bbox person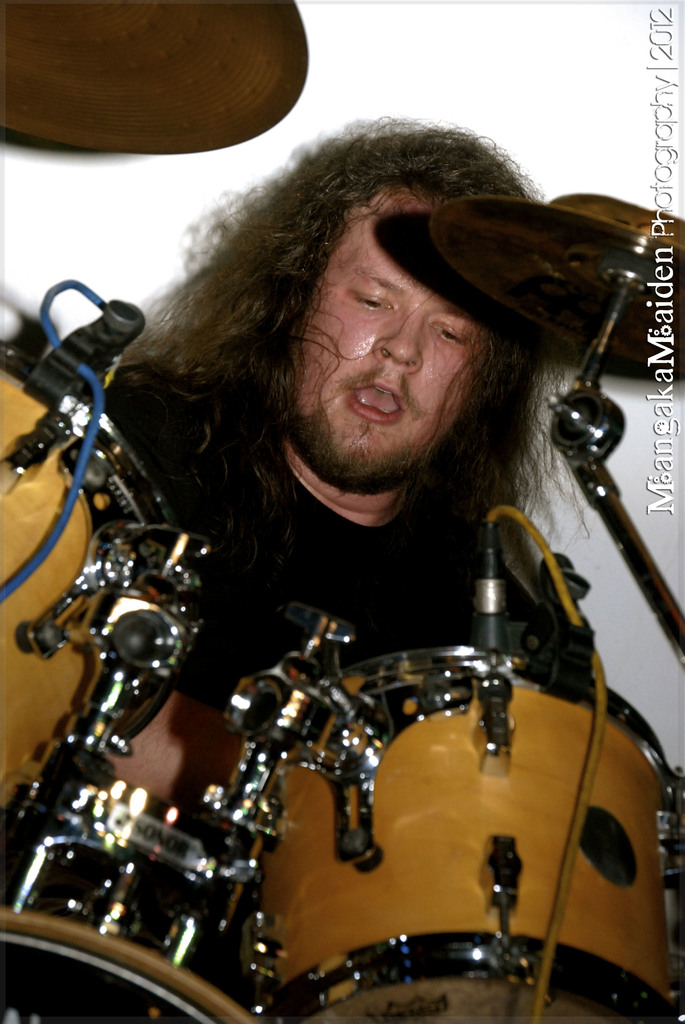
Rect(54, 104, 593, 990)
